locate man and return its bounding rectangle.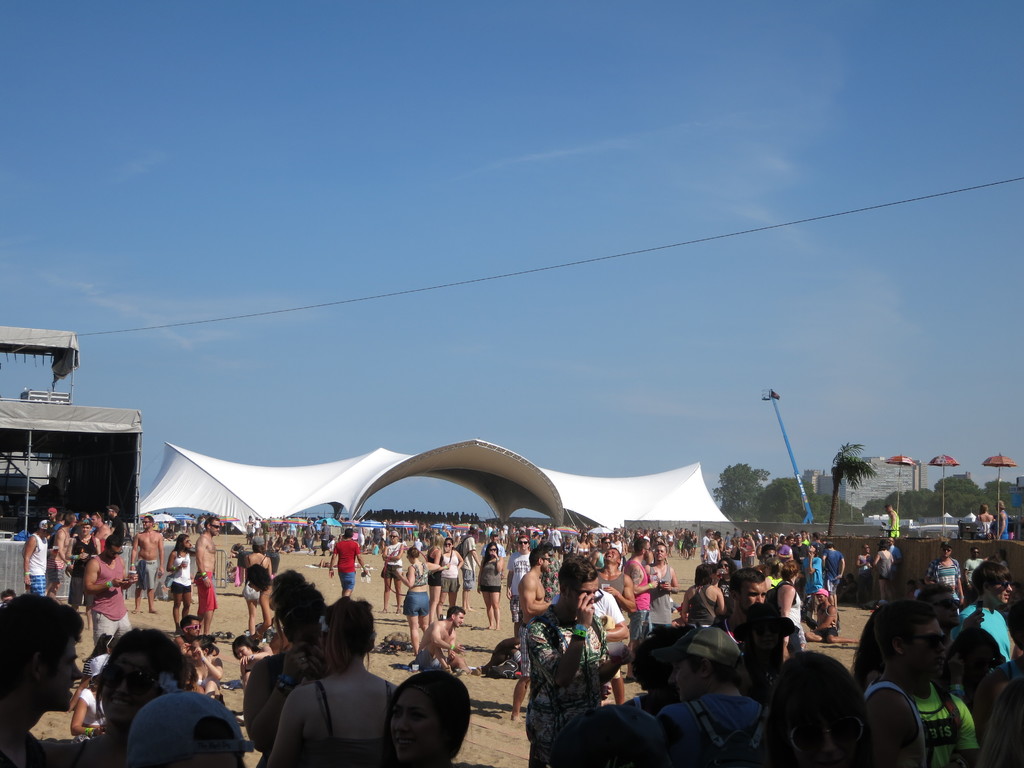
(x1=716, y1=566, x2=769, y2=641).
